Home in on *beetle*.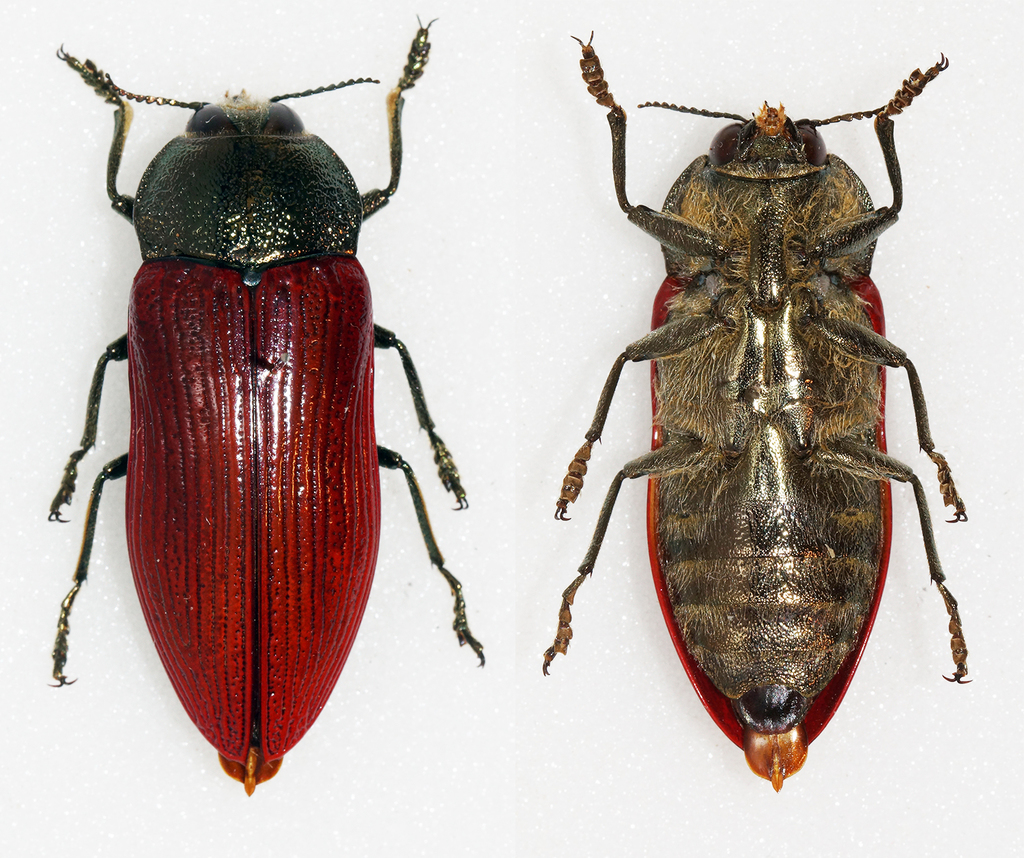
Homed in at {"left": 532, "top": 35, "right": 975, "bottom": 799}.
